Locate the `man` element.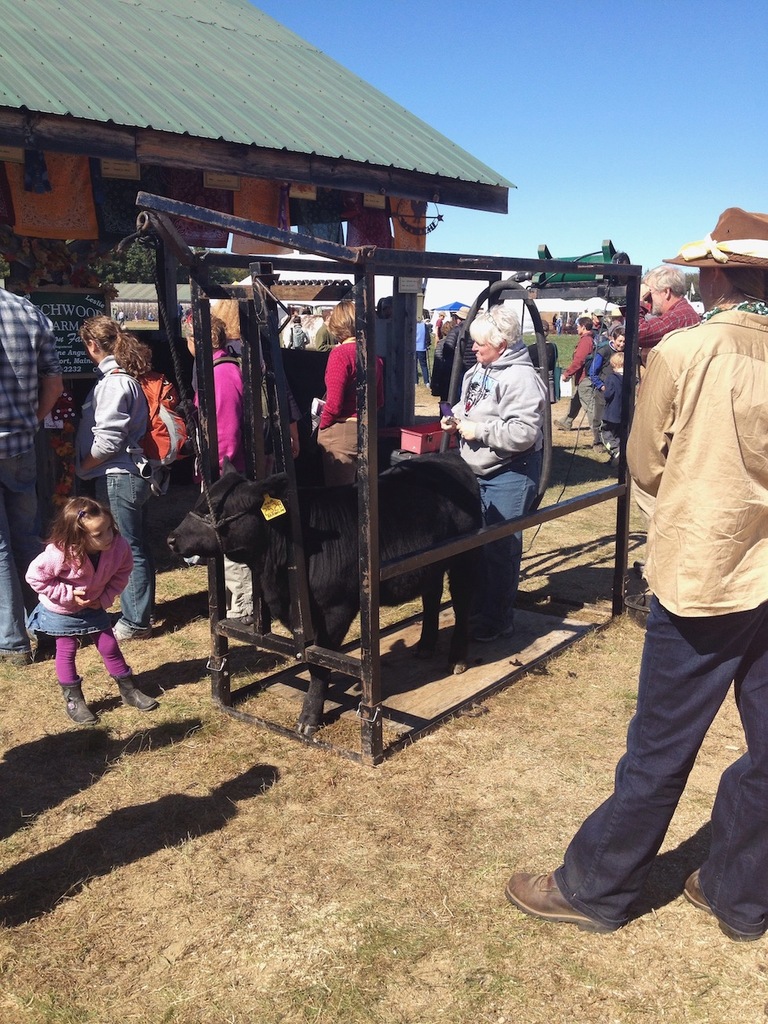
Element bbox: 635, 267, 704, 341.
